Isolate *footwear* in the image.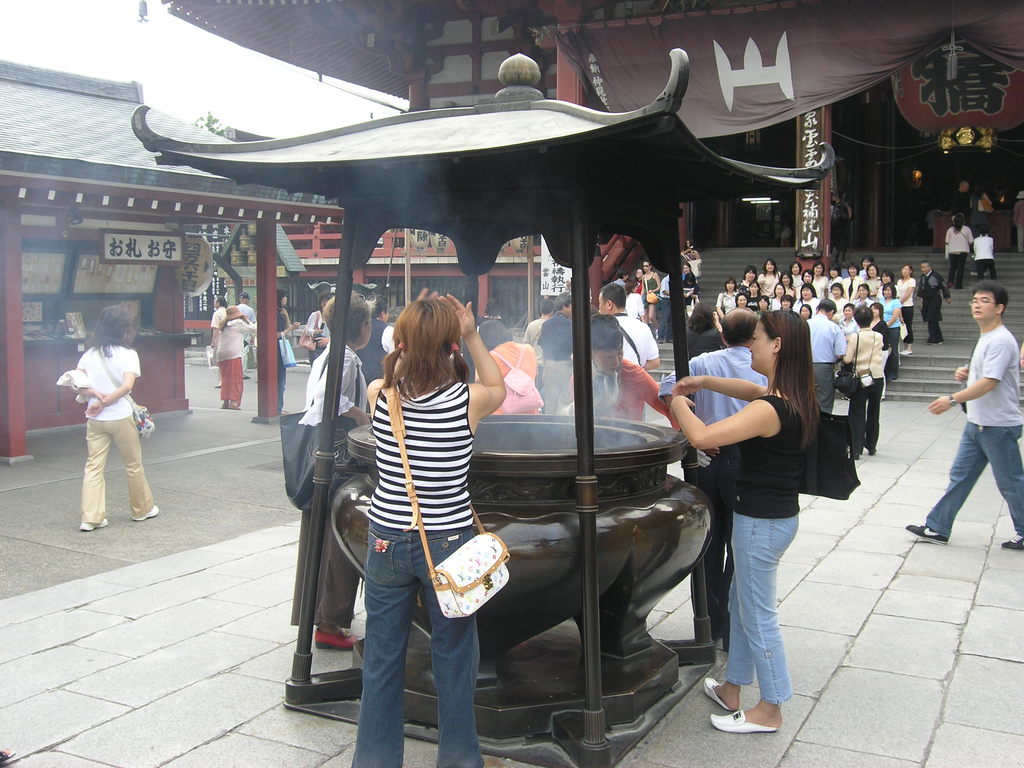
Isolated region: box=[244, 376, 249, 380].
